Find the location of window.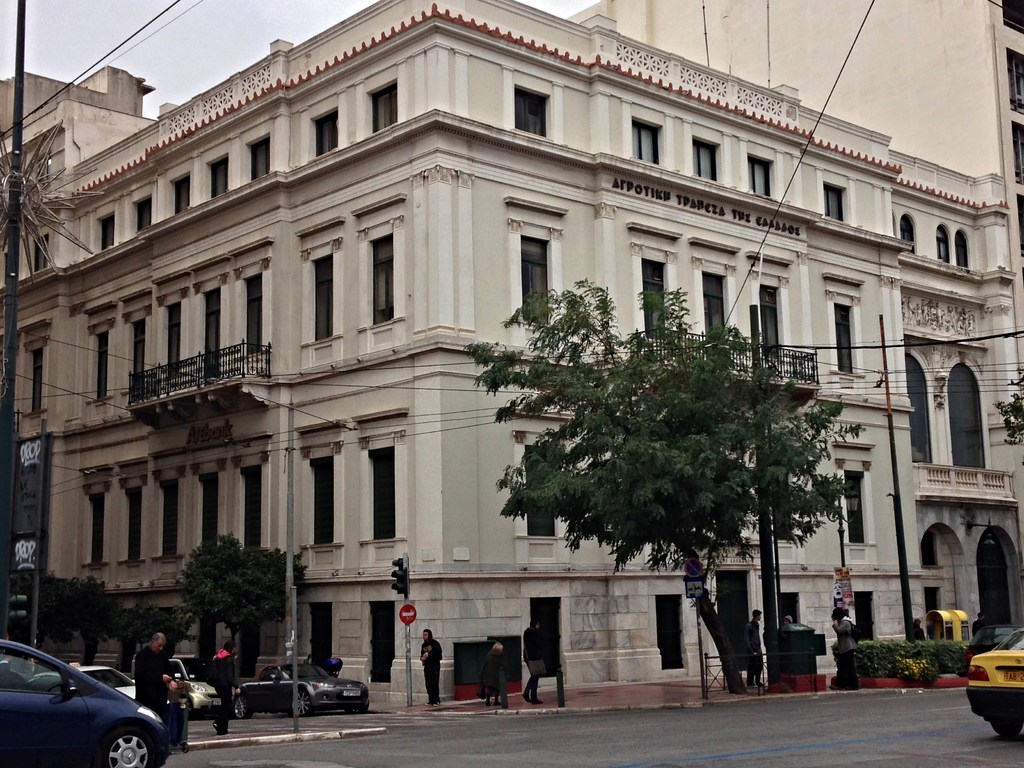
Location: 846, 461, 874, 550.
